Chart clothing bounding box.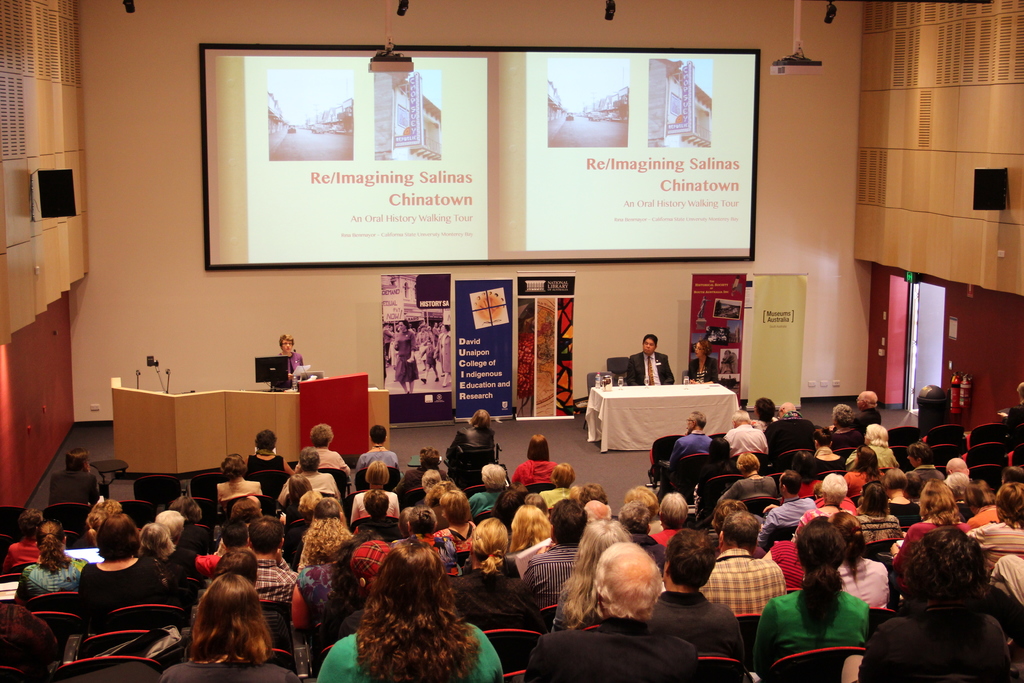
Charted: box=[349, 491, 400, 536].
